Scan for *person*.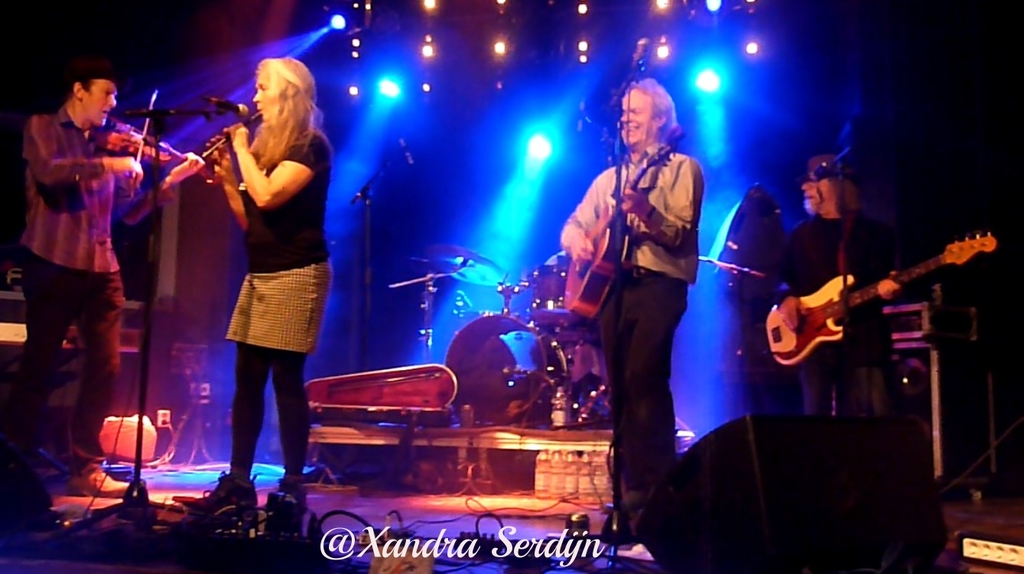
Scan result: <bbox>776, 150, 918, 433</bbox>.
